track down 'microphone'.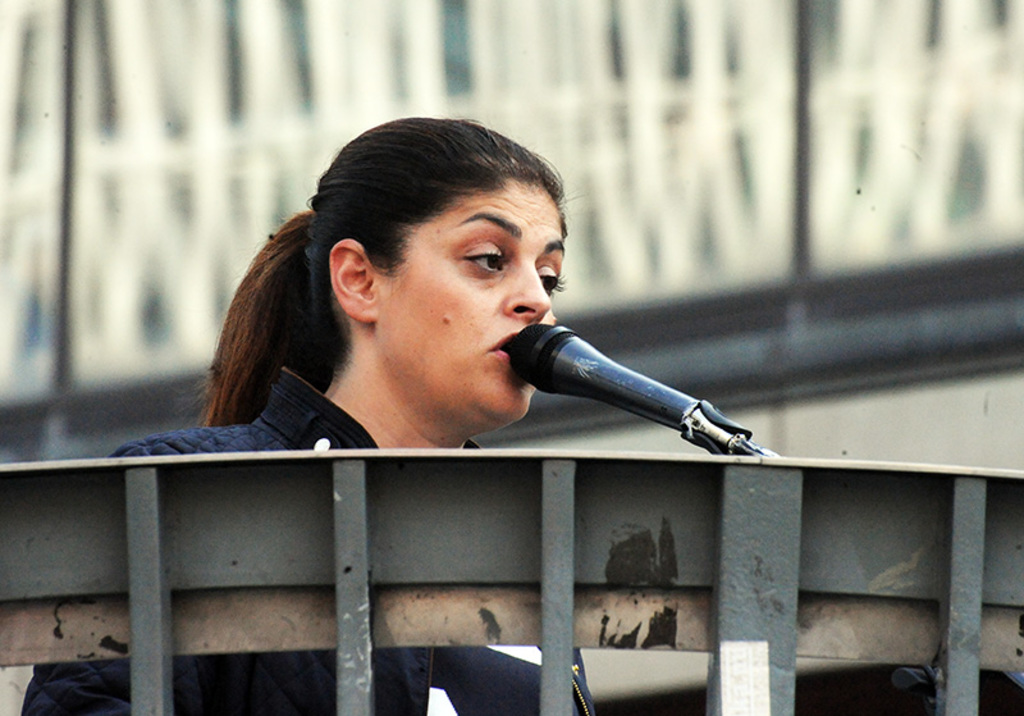
Tracked to x1=493 y1=318 x2=767 y2=450.
